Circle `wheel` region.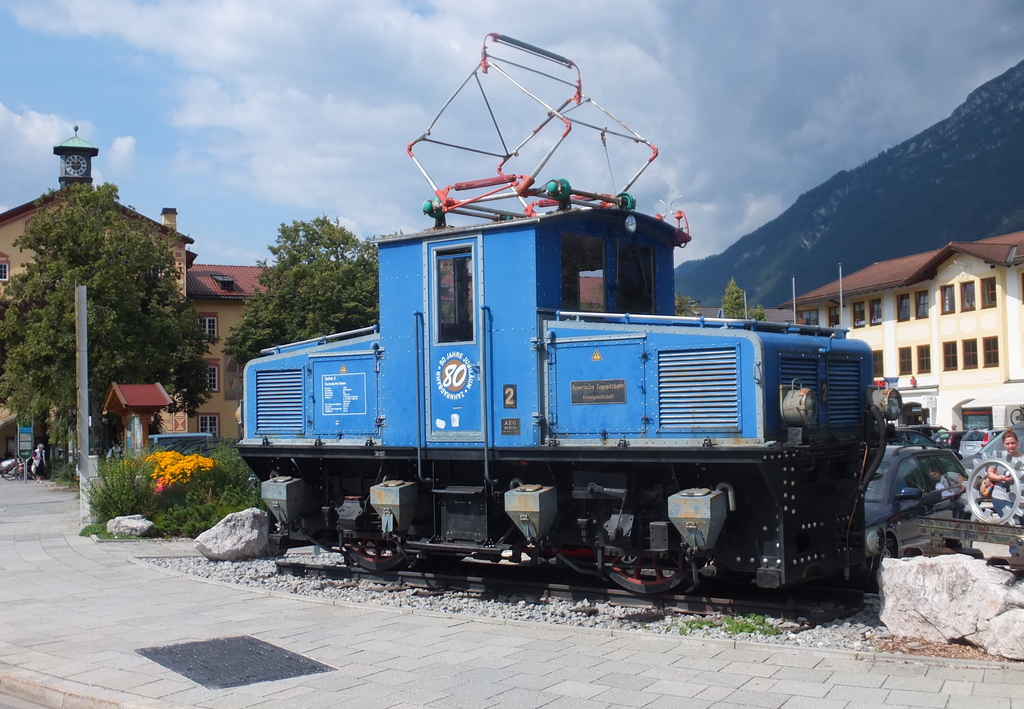
Region: 538:455:632:582.
